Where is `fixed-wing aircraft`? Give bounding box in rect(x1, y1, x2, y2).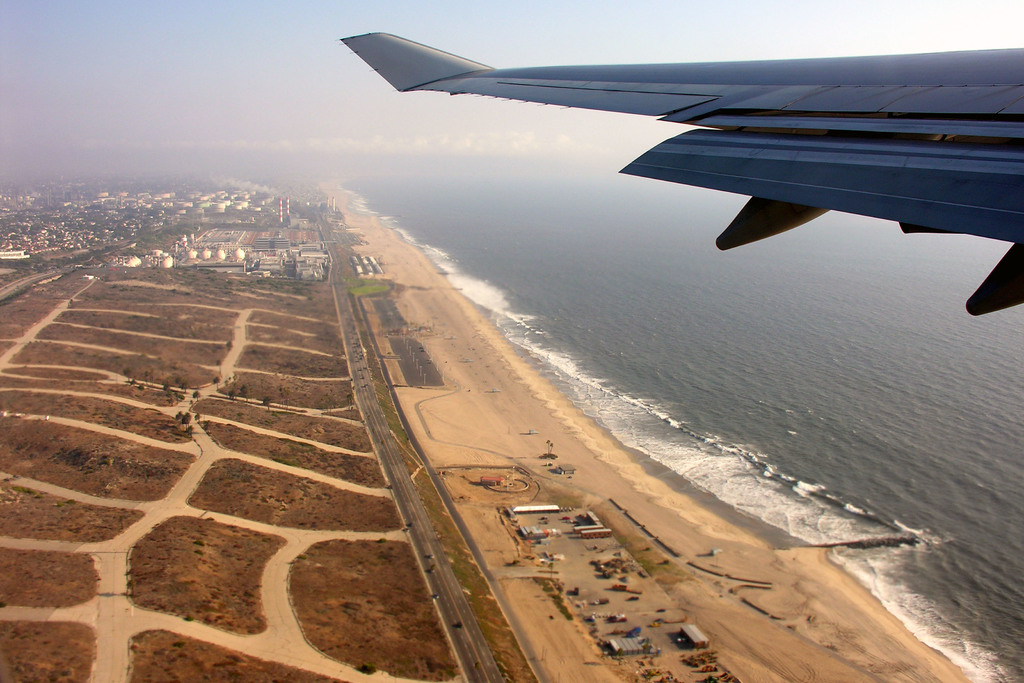
rect(341, 22, 1023, 320).
